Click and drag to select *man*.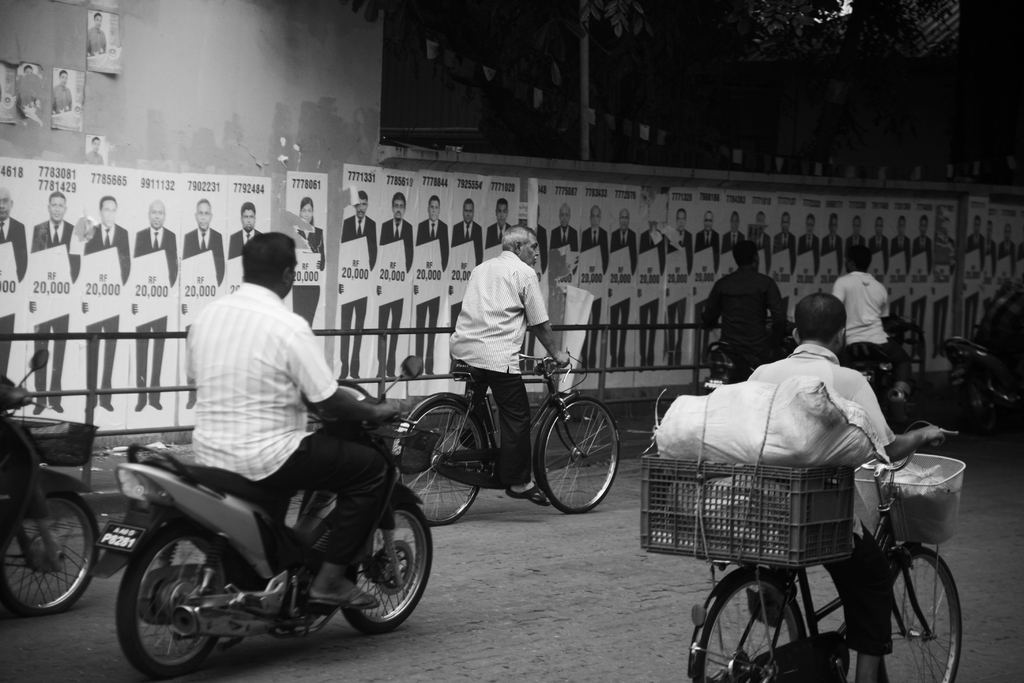
Selection: [left=607, top=208, right=639, bottom=371].
